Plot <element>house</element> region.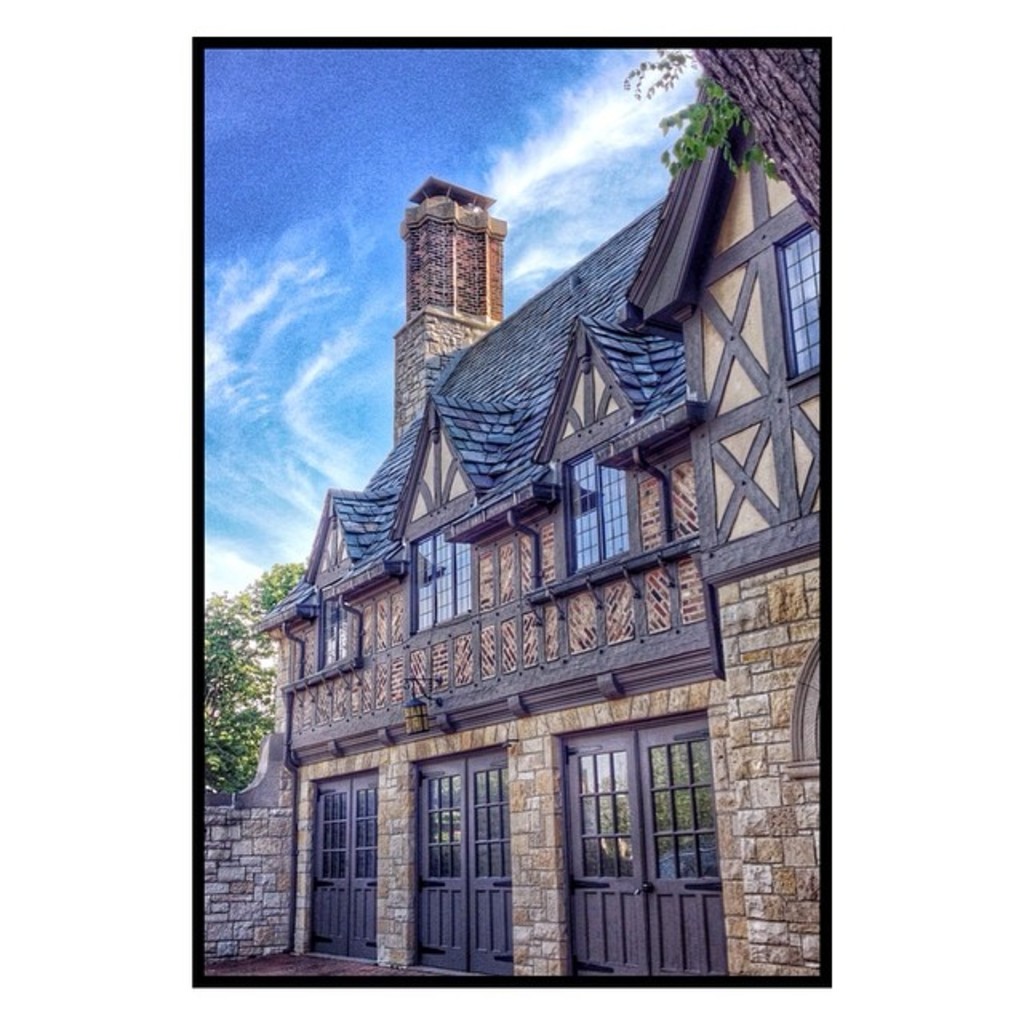
Plotted at <bbox>237, 294, 824, 994</bbox>.
